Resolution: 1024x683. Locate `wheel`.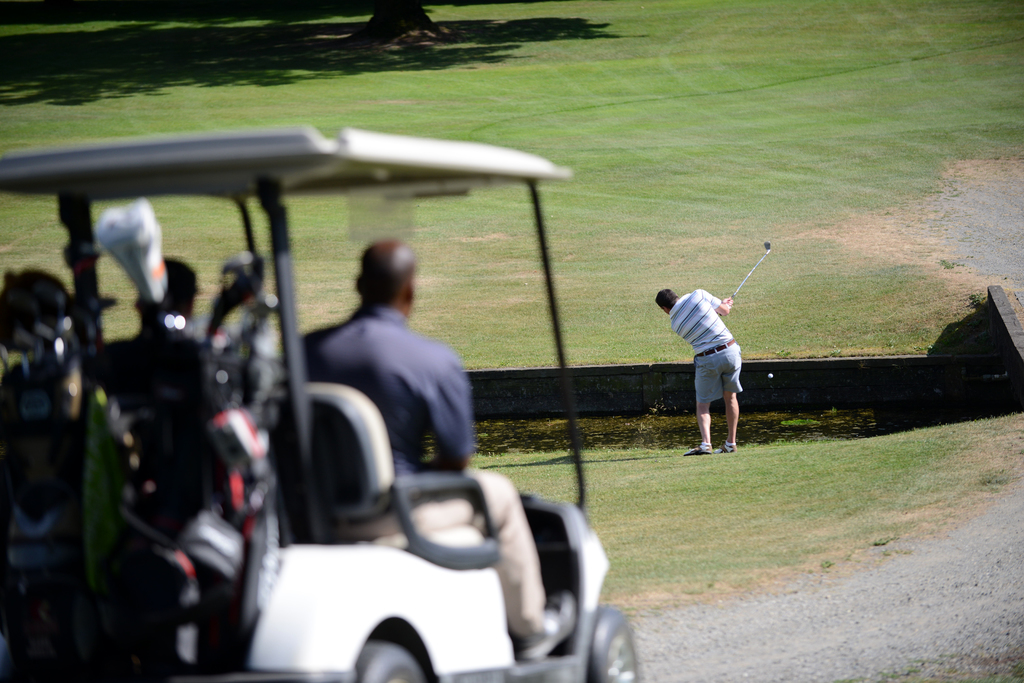
589:609:639:682.
